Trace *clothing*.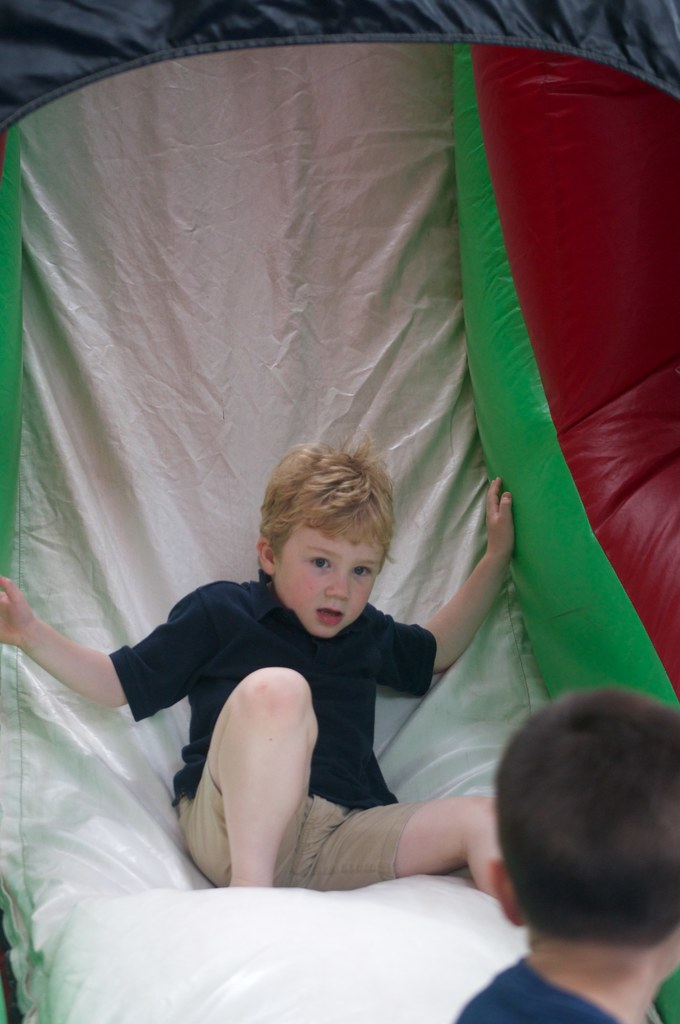
Traced to region(448, 957, 623, 1023).
